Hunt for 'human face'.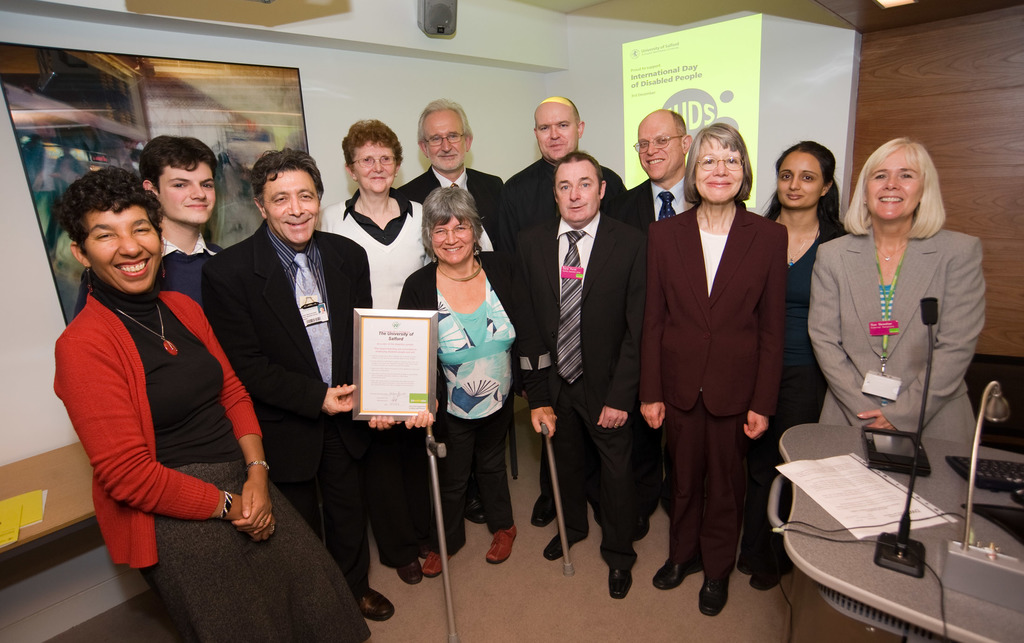
Hunted down at bbox=(697, 135, 749, 204).
